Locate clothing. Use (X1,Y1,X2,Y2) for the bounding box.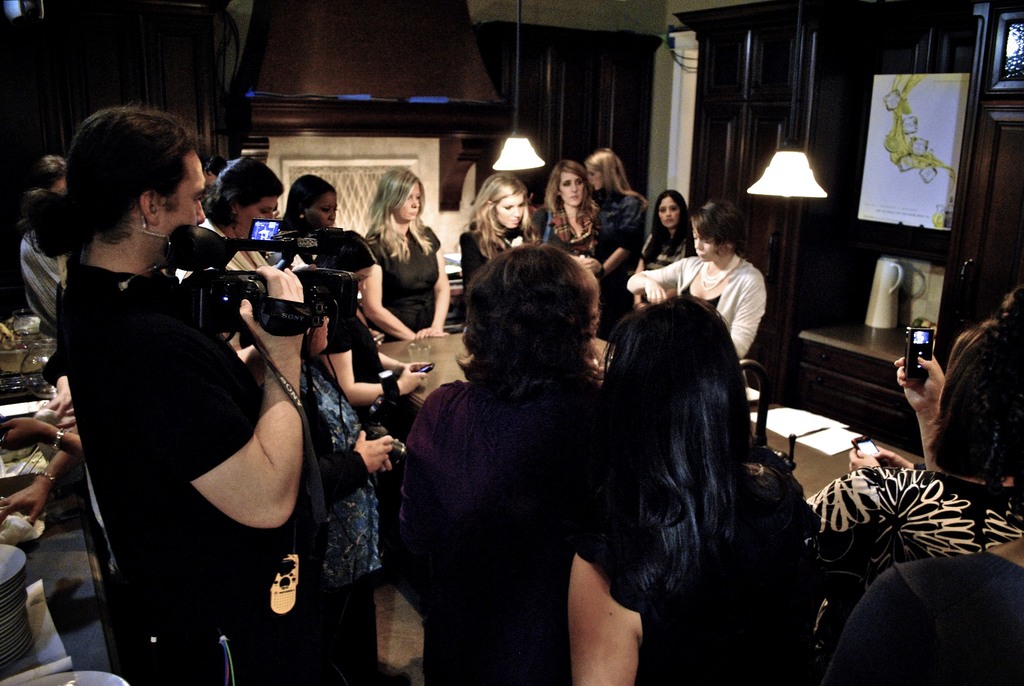
(364,231,436,345).
